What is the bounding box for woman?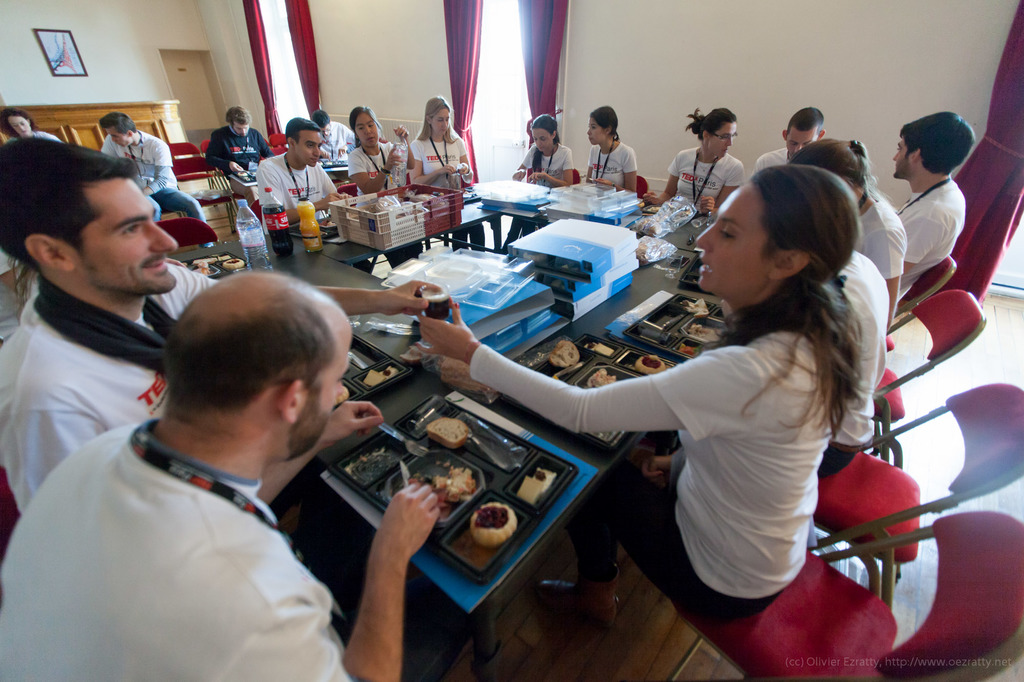
bbox(413, 138, 840, 656).
